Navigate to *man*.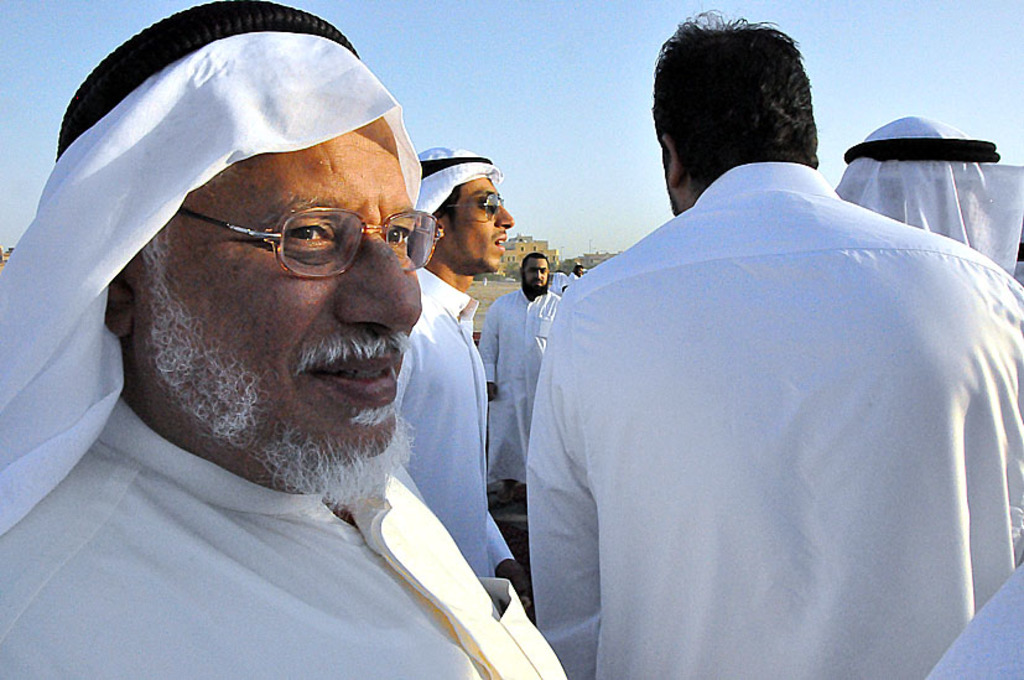
Navigation target: (x1=0, y1=28, x2=607, y2=661).
